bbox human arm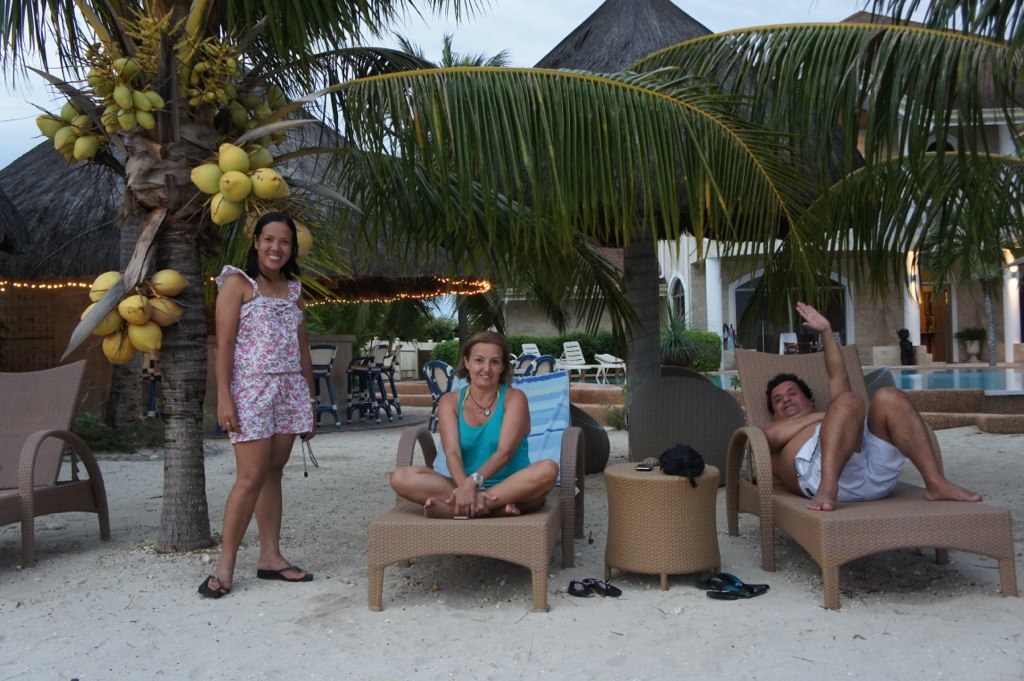
region(291, 277, 320, 446)
